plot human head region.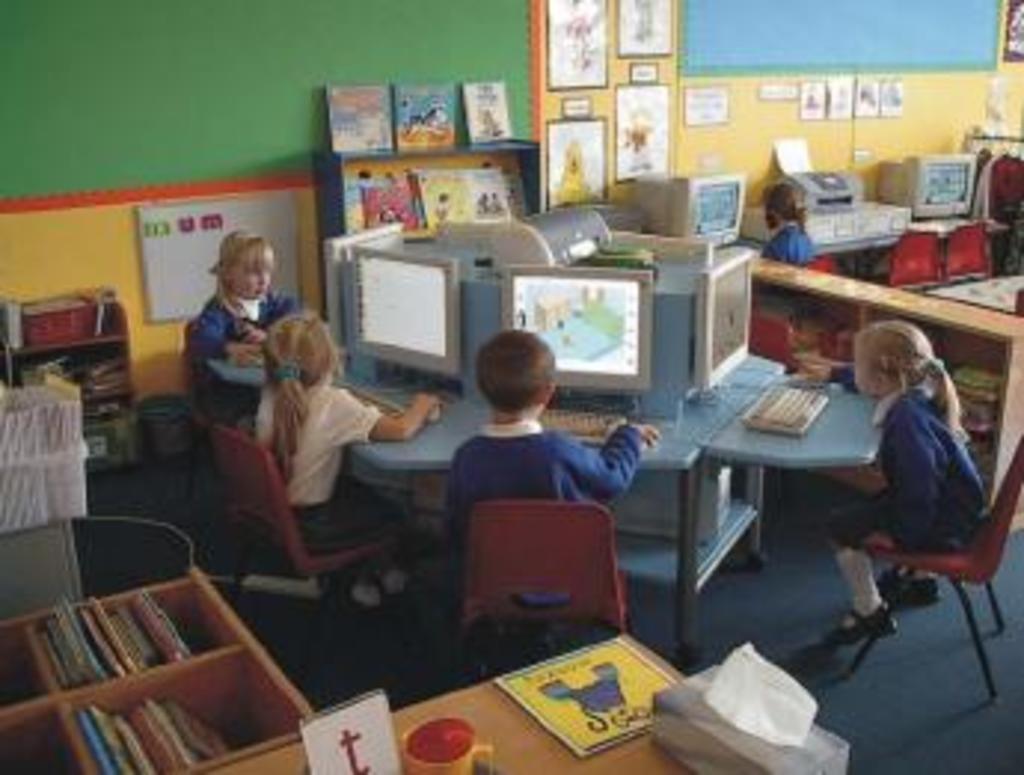
Plotted at {"x1": 858, "y1": 324, "x2": 932, "y2": 404}.
